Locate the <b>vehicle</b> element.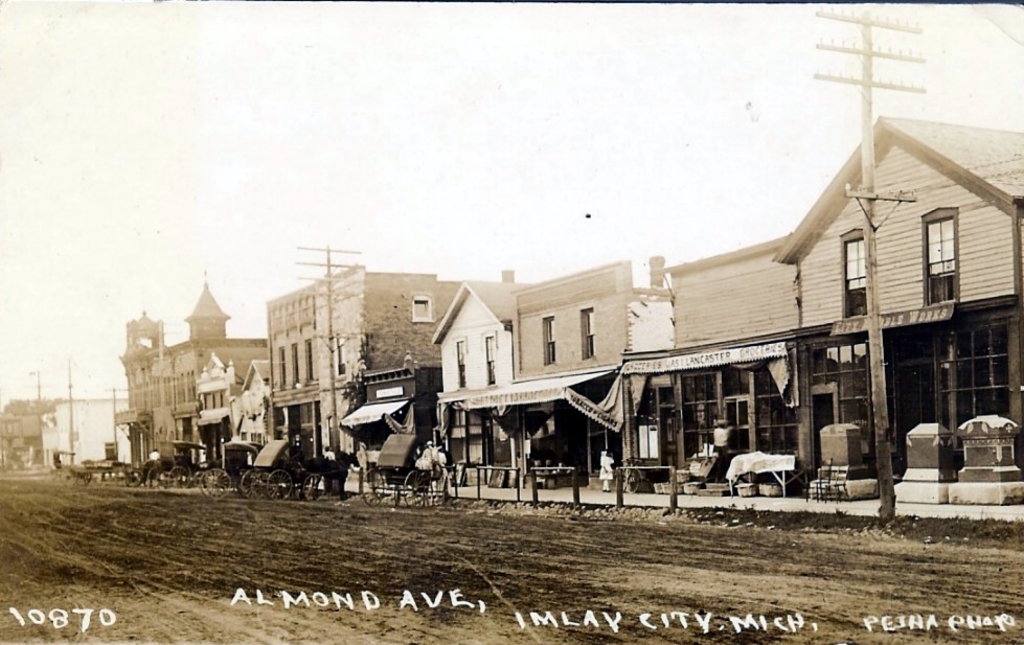
Element bbox: l=123, t=460, r=168, b=487.
